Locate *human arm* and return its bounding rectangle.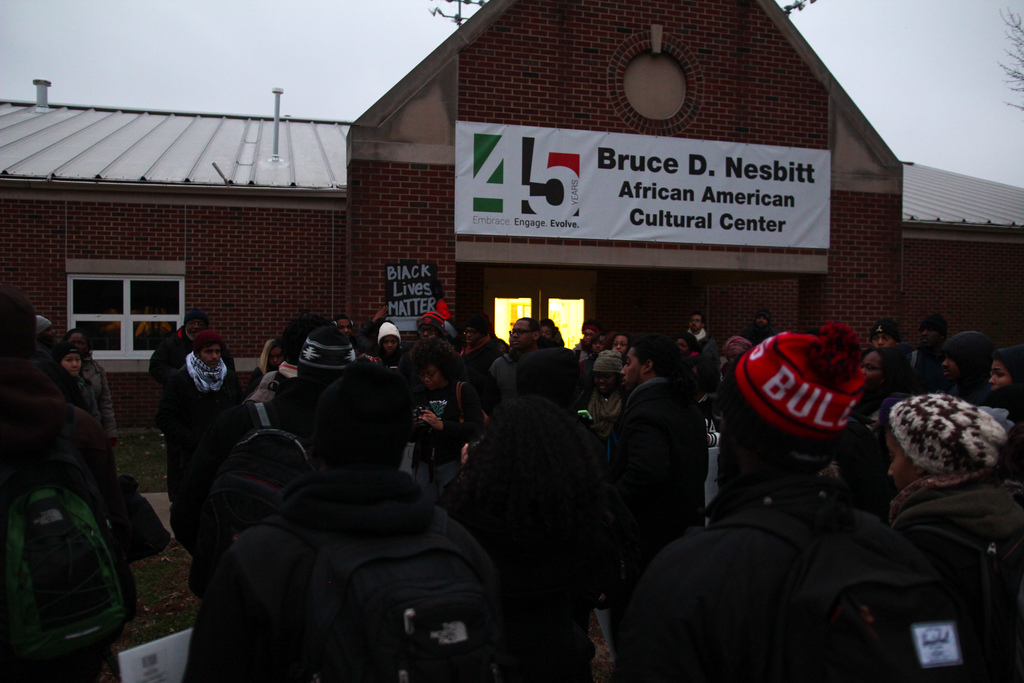
[419,409,440,427].
